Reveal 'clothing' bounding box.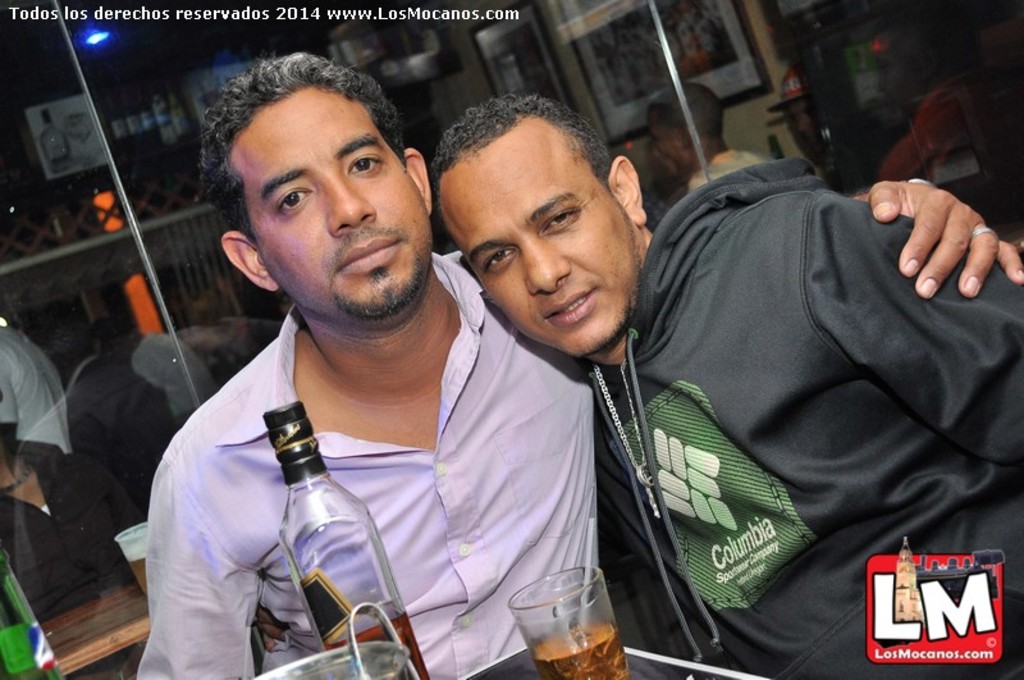
Revealed: 0, 320, 73, 469.
